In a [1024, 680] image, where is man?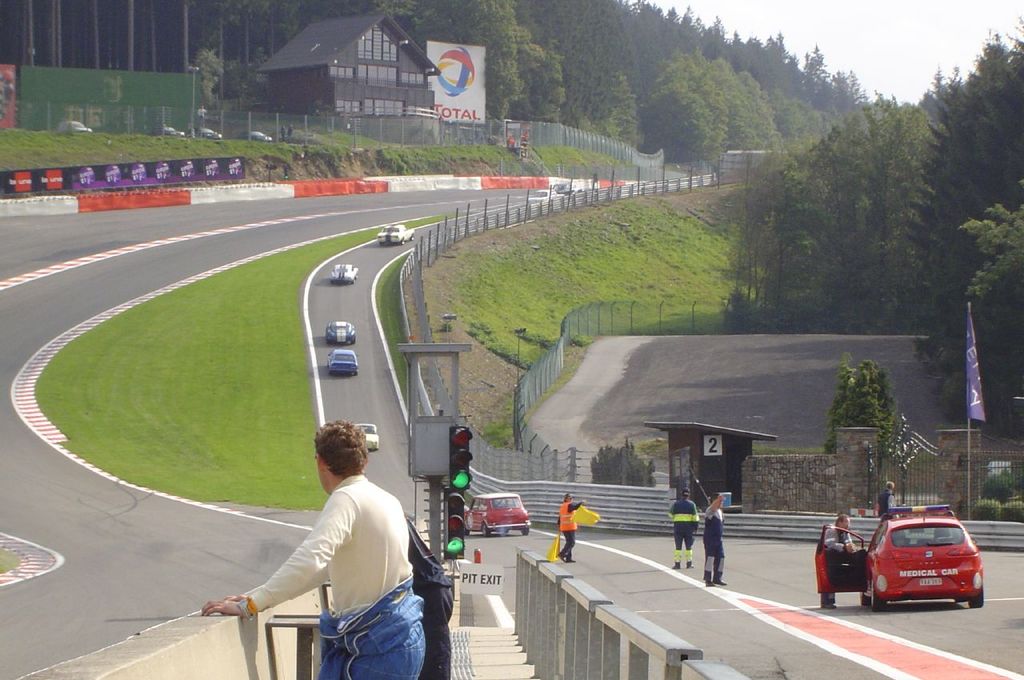
crop(819, 515, 856, 610).
